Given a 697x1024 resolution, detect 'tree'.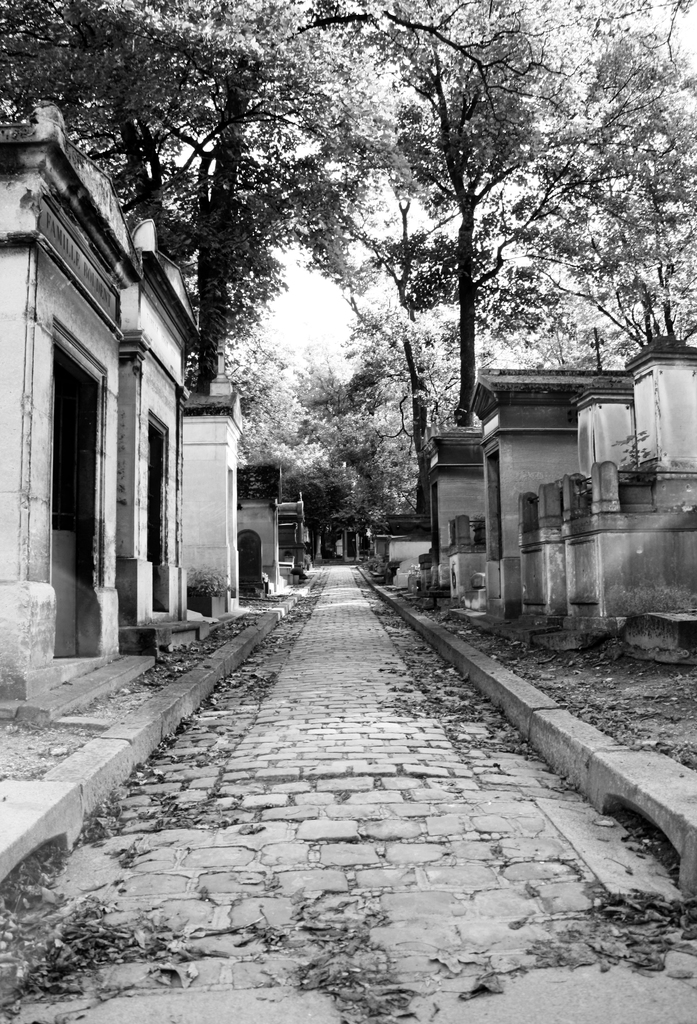
{"x1": 325, "y1": 0, "x2": 696, "y2": 415}.
